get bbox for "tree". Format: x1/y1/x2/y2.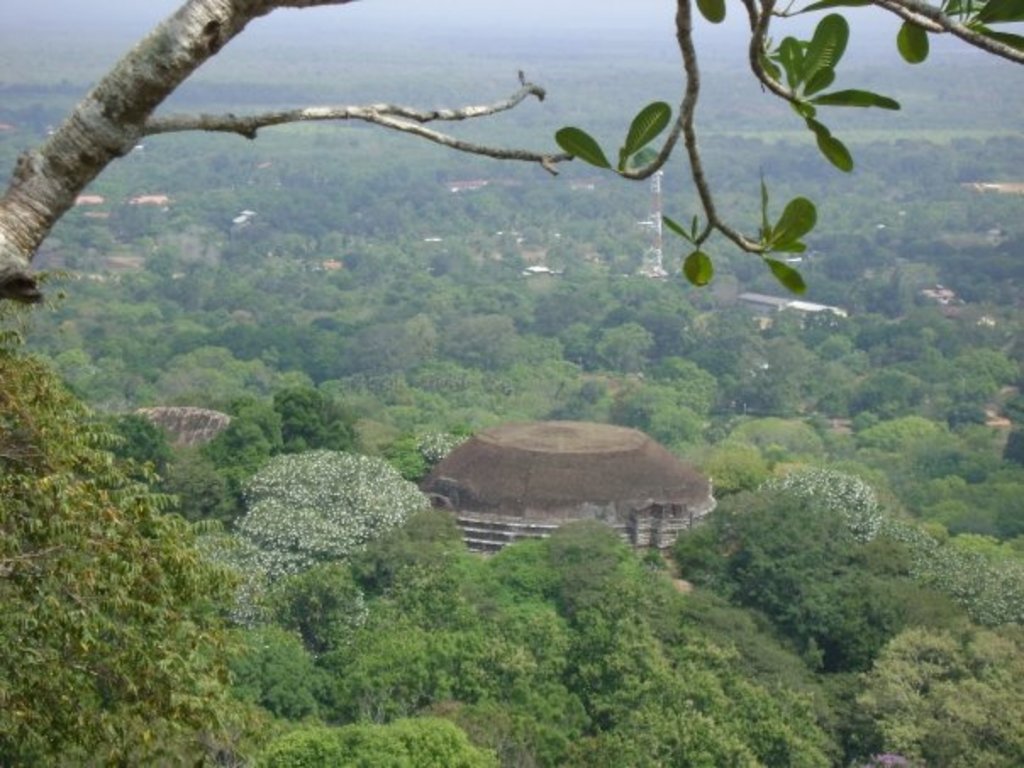
0/0/1022/337.
